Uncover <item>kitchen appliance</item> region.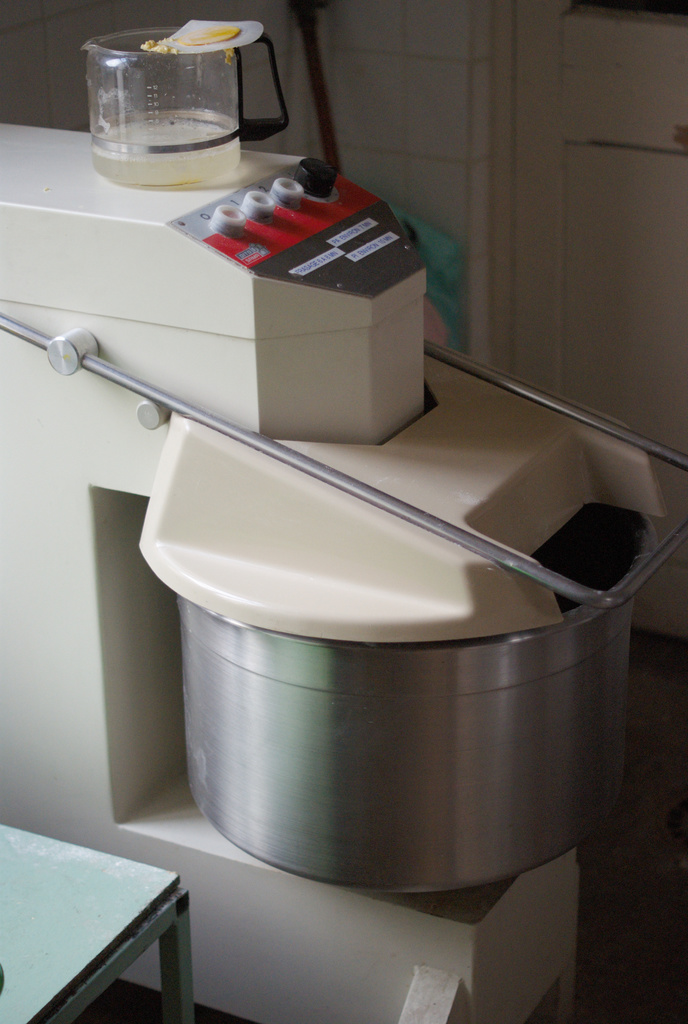
Uncovered: [0, 830, 193, 1019].
